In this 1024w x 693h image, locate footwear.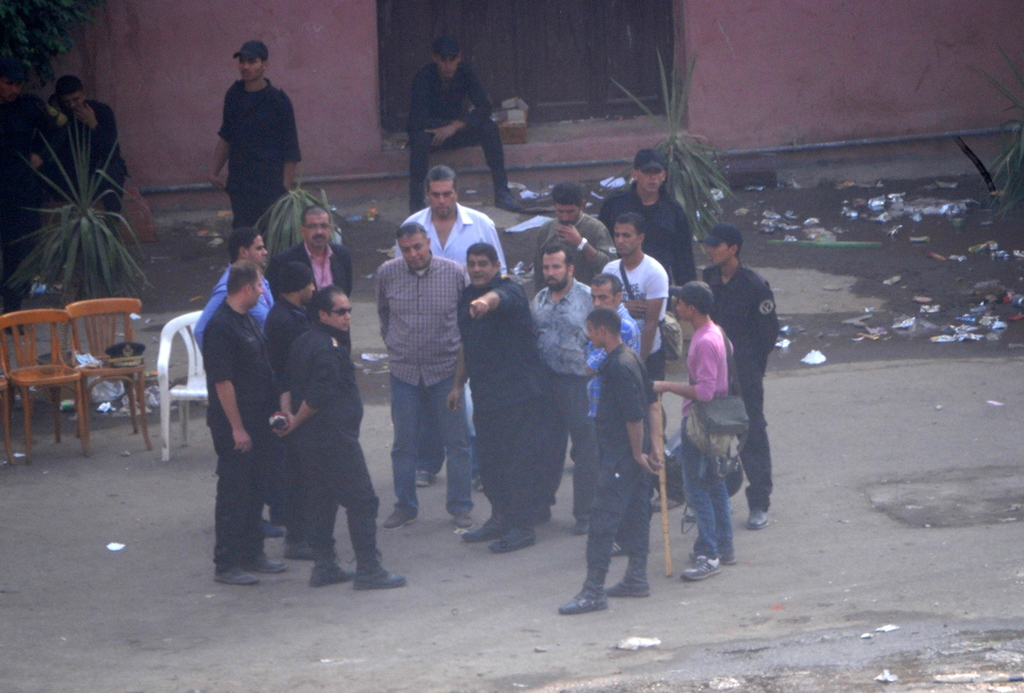
Bounding box: crop(349, 564, 408, 596).
